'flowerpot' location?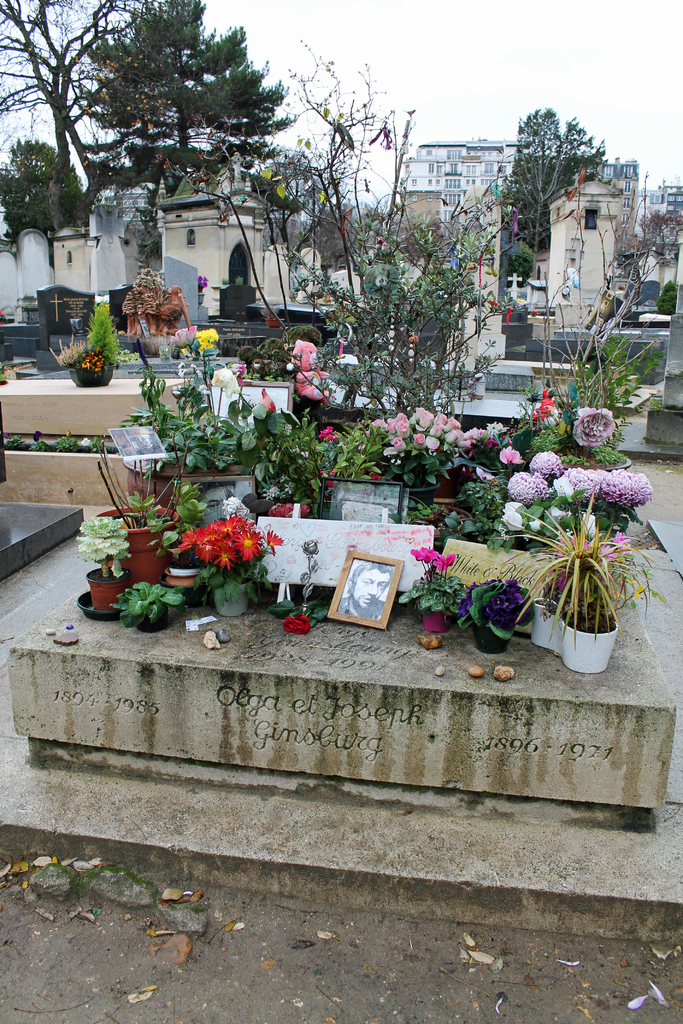
bbox=[470, 616, 520, 652]
